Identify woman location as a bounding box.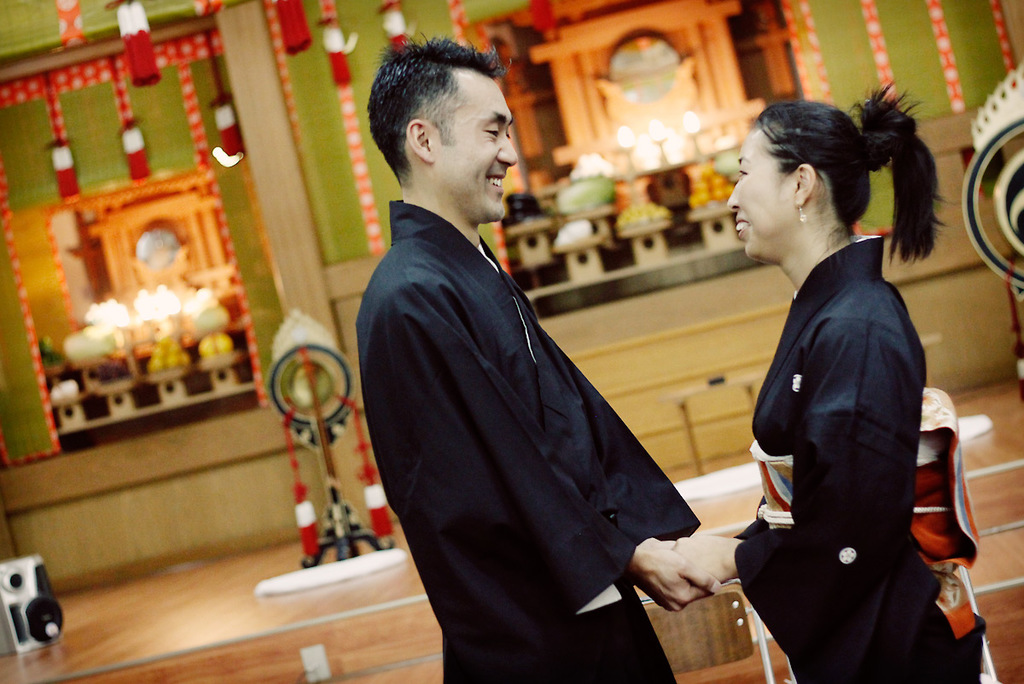
[left=707, top=91, right=961, bottom=683].
